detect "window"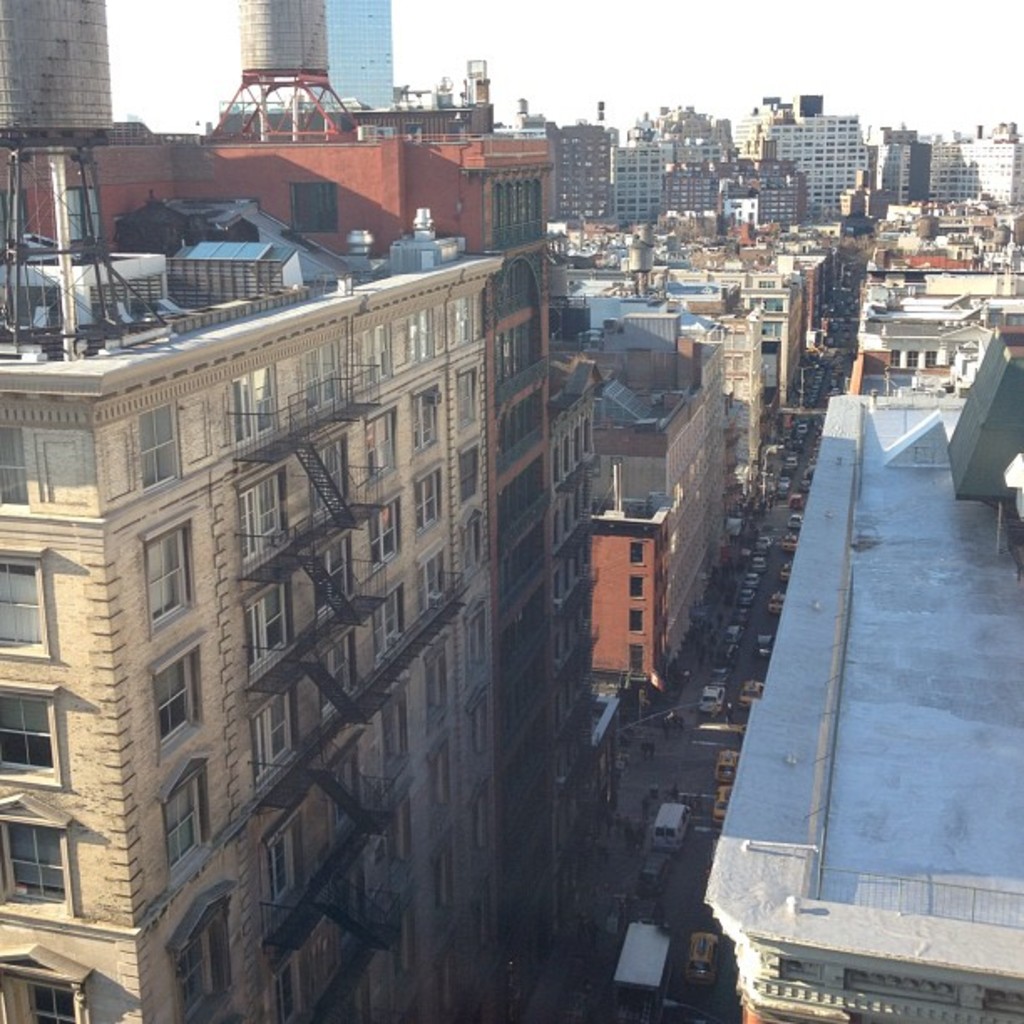
box=[358, 323, 380, 392]
